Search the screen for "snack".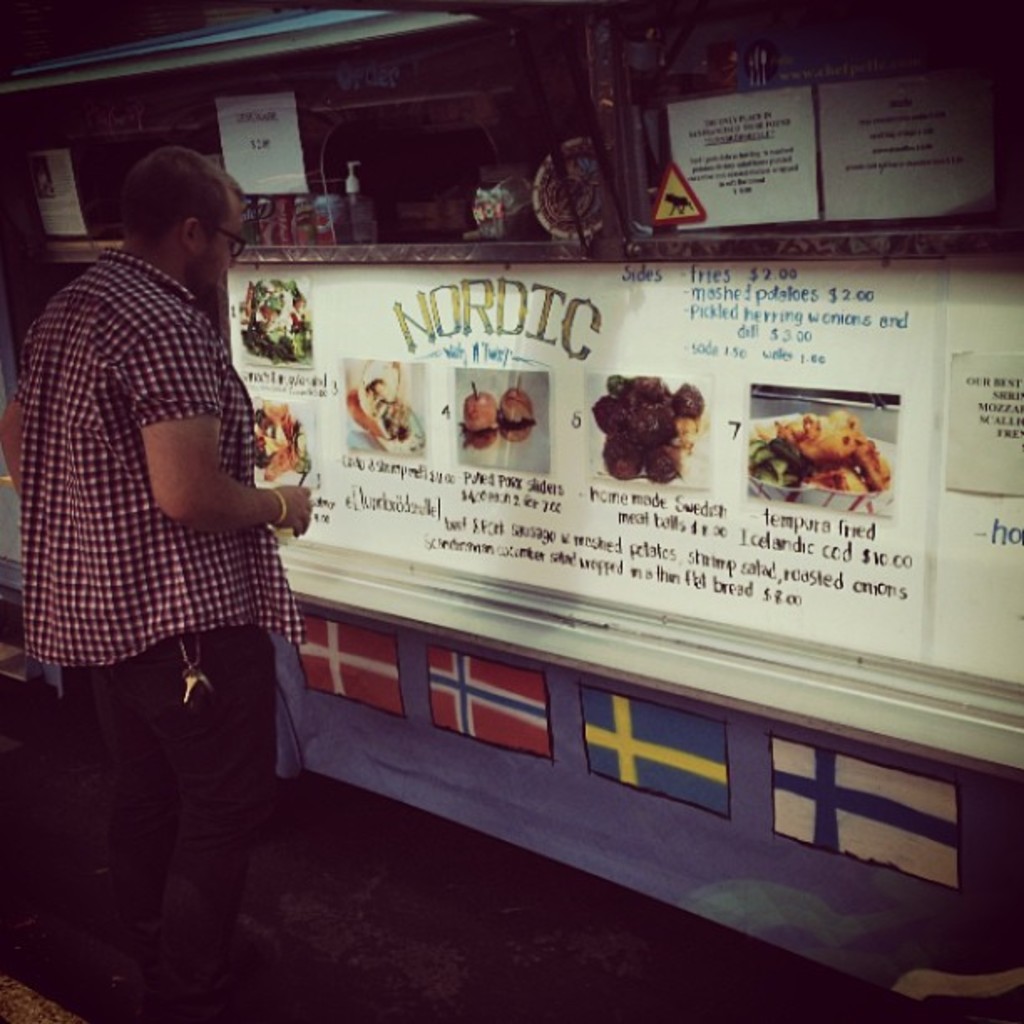
Found at 462,388,499,448.
